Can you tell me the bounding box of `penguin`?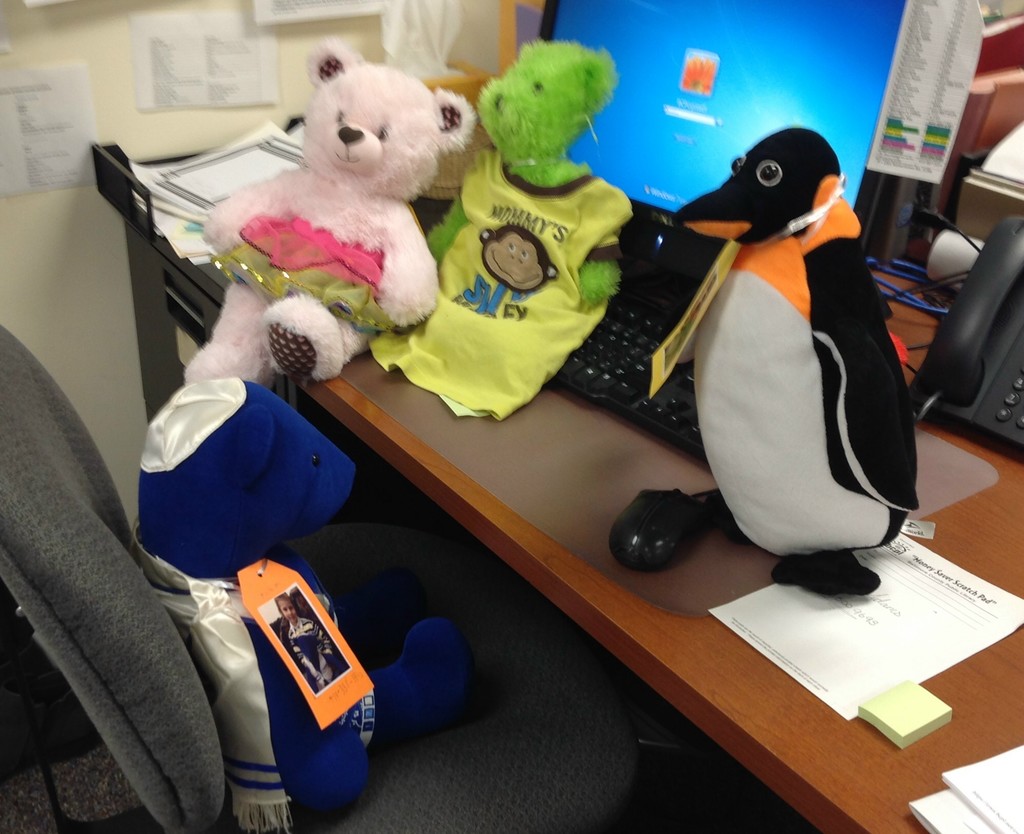
<box>670,131,924,599</box>.
